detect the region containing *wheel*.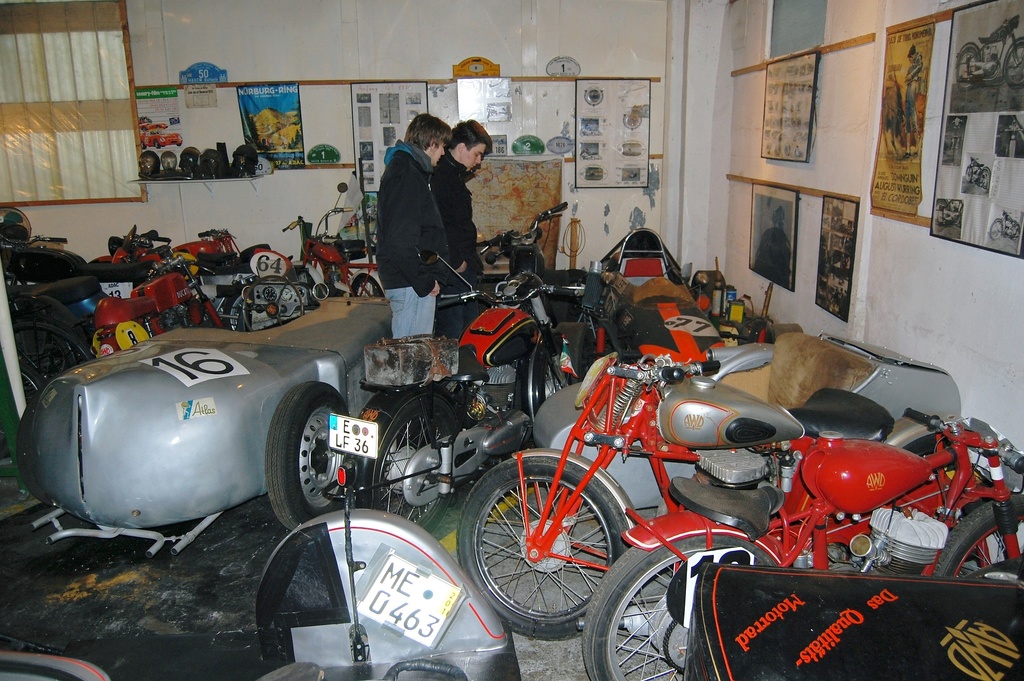
8/363/52/435.
